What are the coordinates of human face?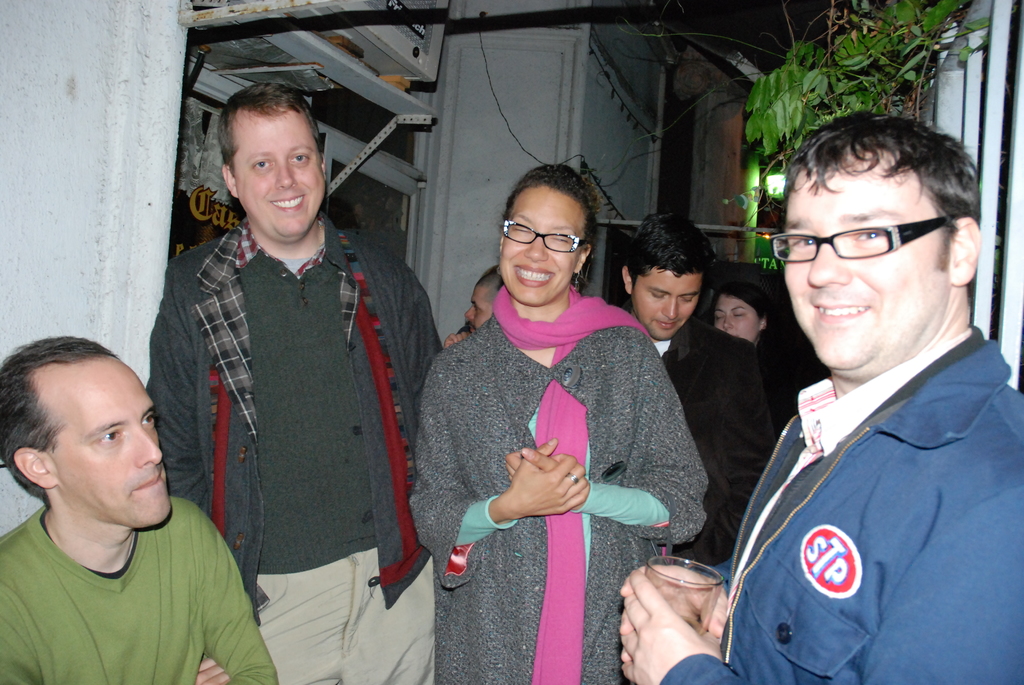
l=497, t=193, r=582, b=301.
